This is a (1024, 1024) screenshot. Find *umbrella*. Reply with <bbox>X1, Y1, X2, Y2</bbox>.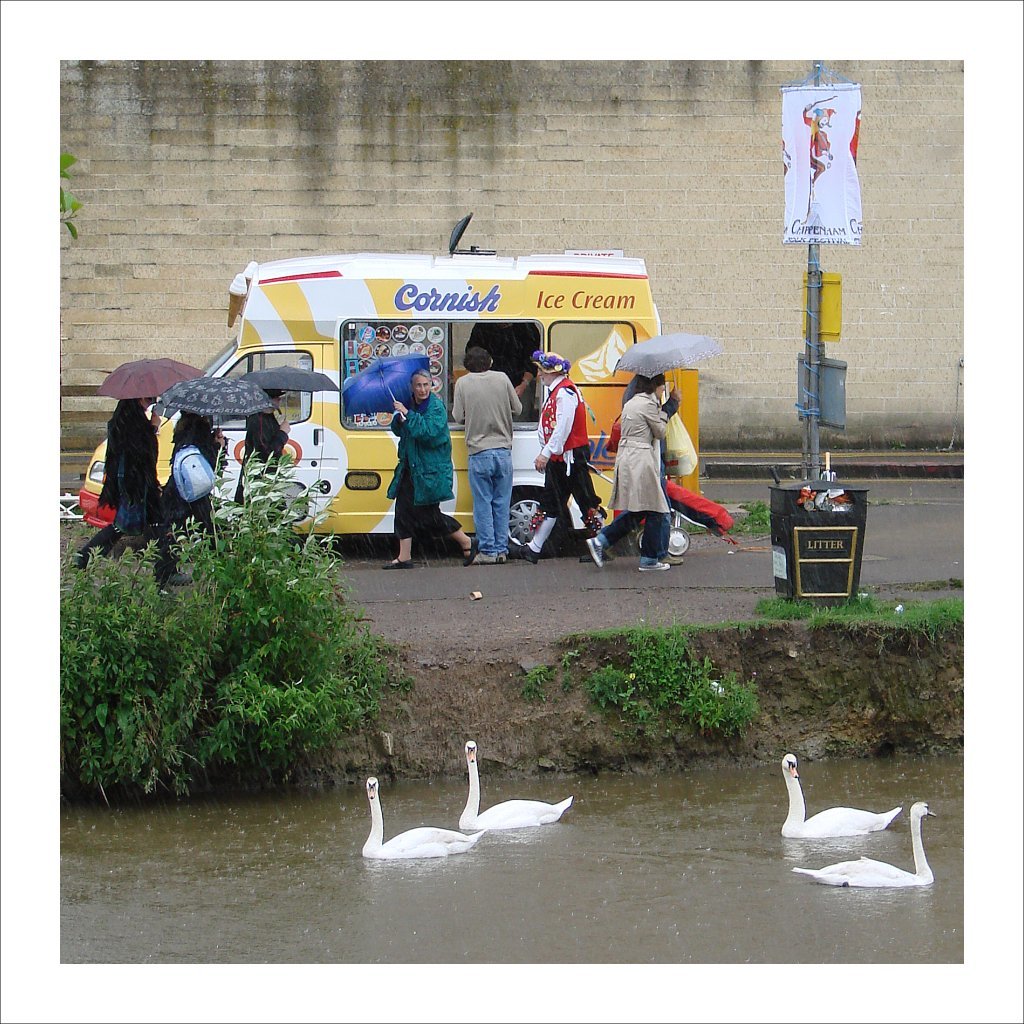
<bbox>607, 327, 724, 401</bbox>.
